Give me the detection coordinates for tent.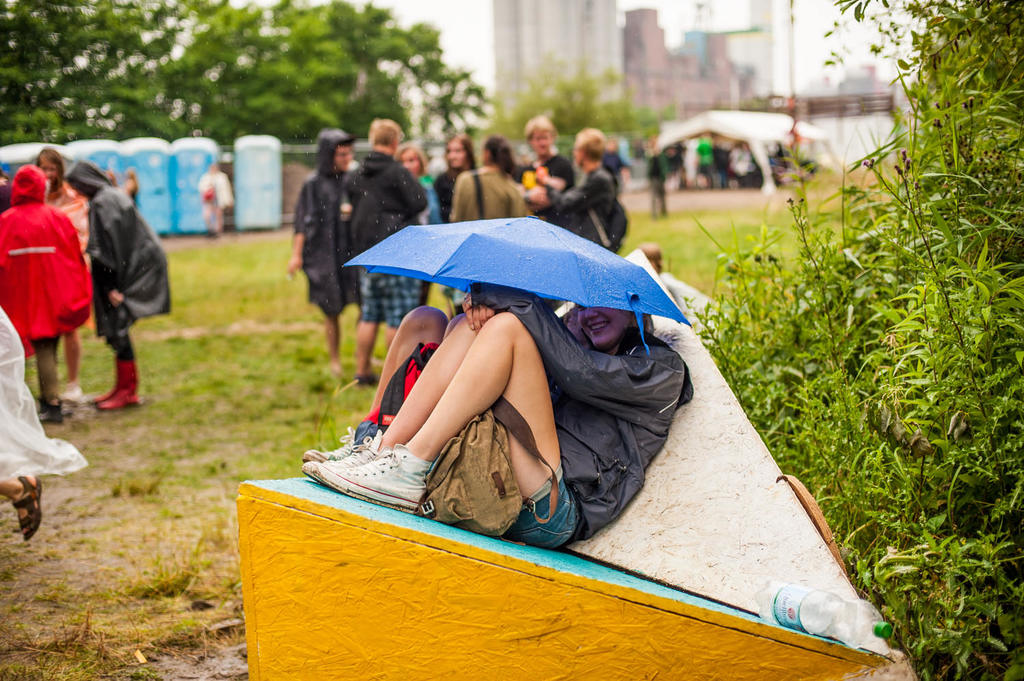
l=635, t=109, r=801, b=222.
